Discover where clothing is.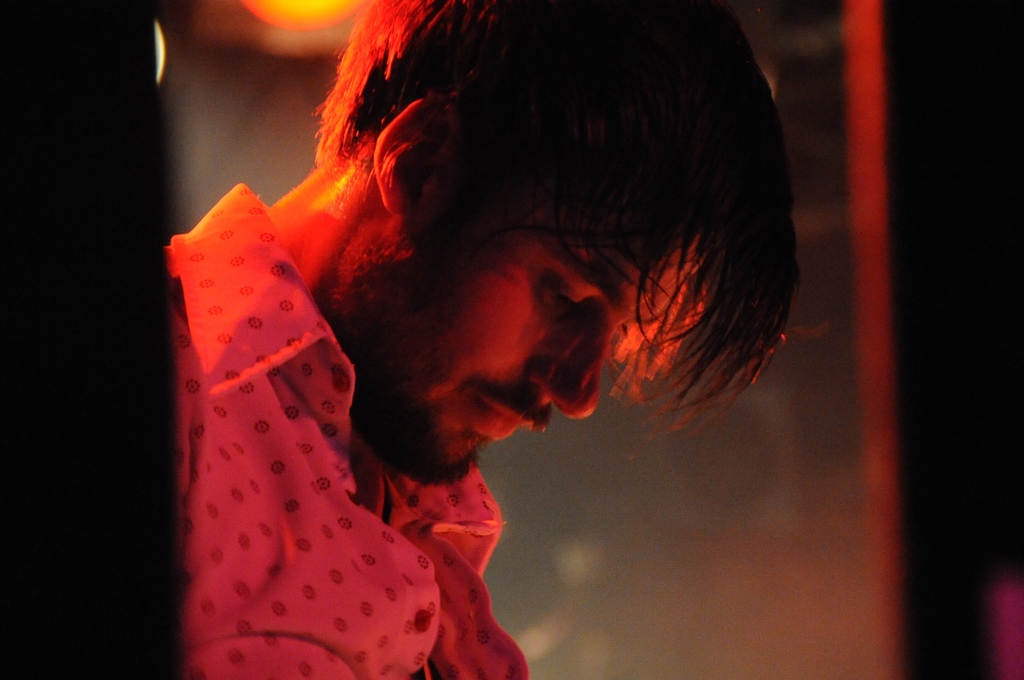
Discovered at pyautogui.locateOnScreen(172, 181, 531, 679).
